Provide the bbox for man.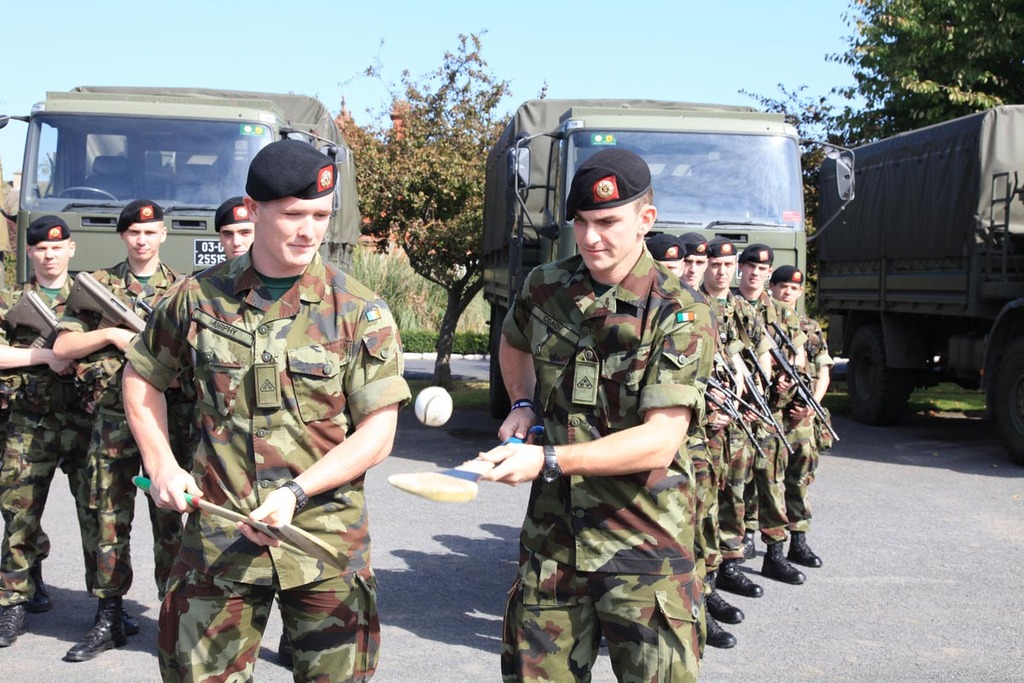
box=[0, 214, 100, 643].
